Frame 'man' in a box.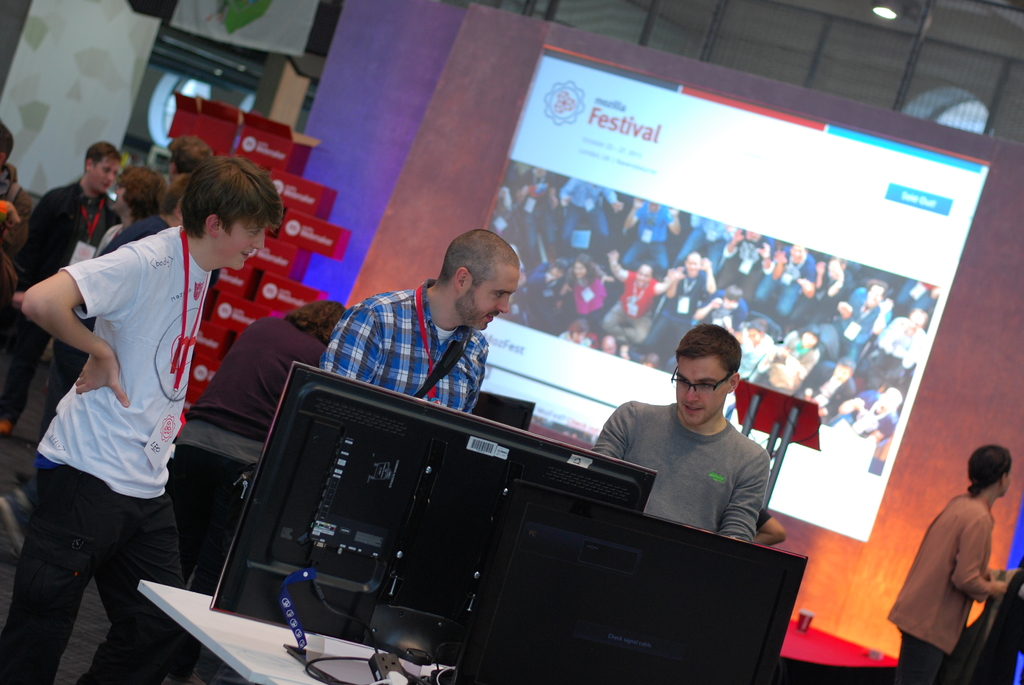
555/178/624/245.
